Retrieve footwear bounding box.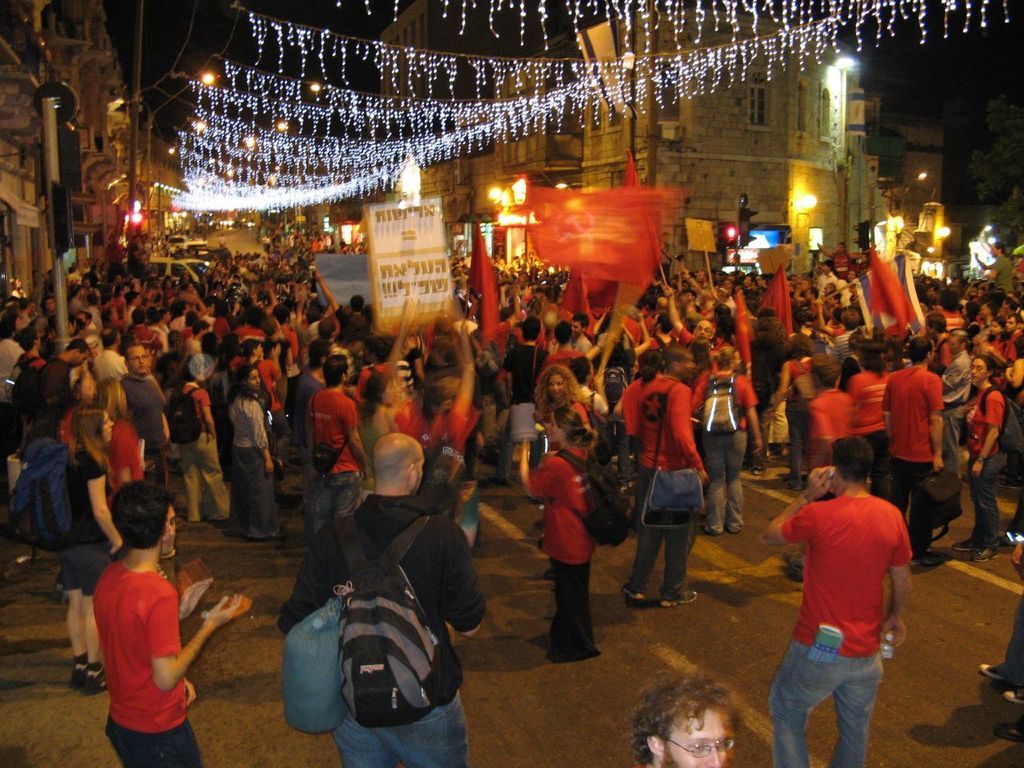
Bounding box: select_region(974, 545, 1001, 562).
